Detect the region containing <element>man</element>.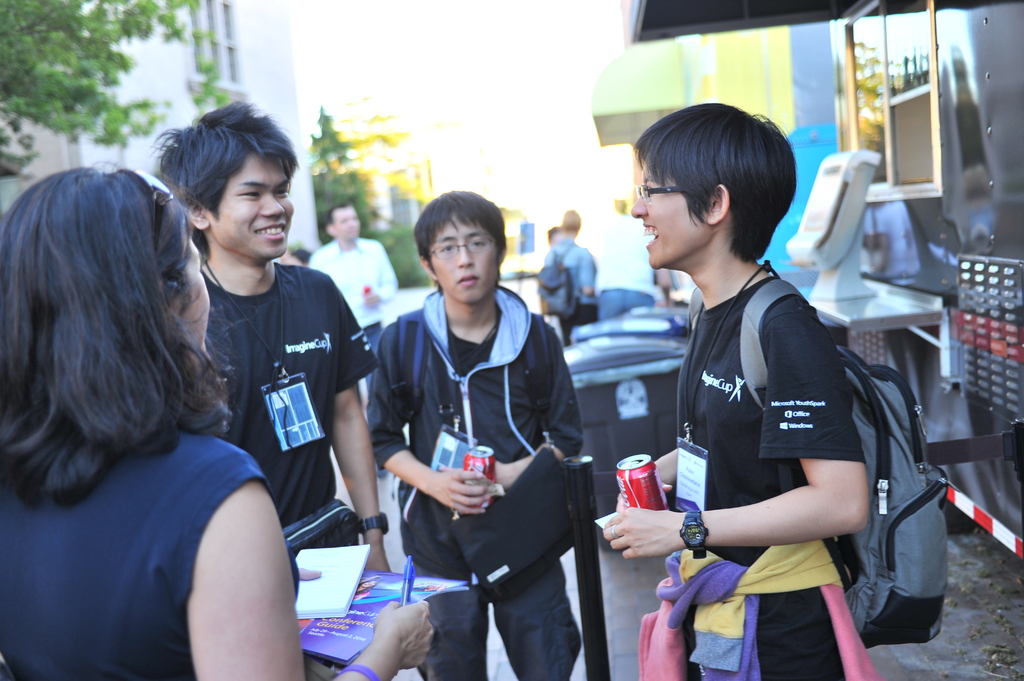
left=379, top=192, right=598, bottom=680.
